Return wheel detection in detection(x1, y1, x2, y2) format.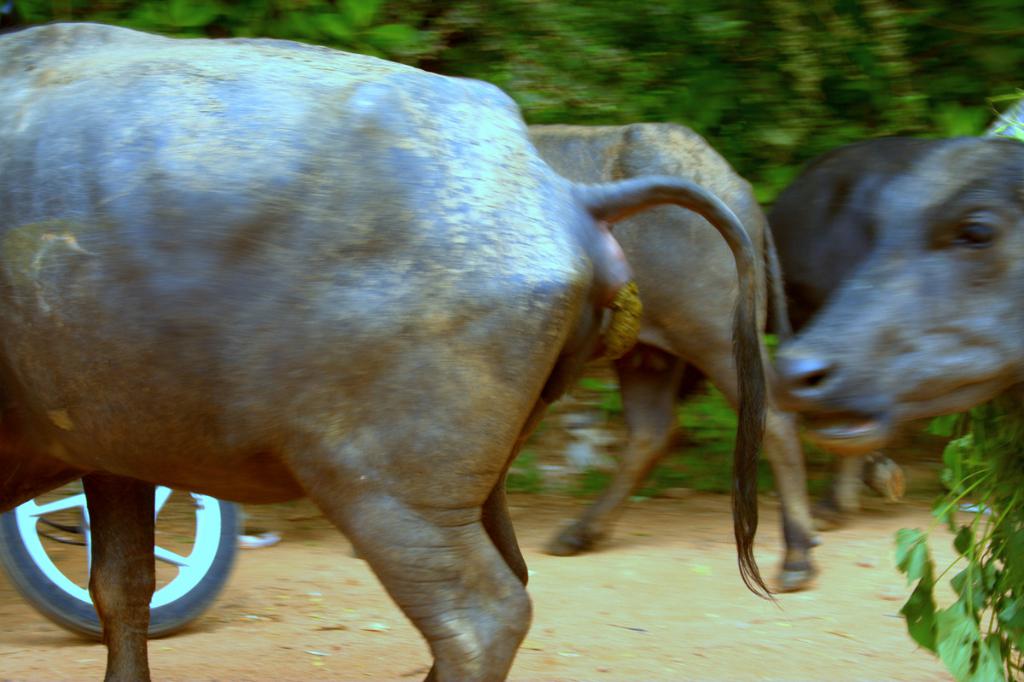
detection(30, 404, 271, 648).
